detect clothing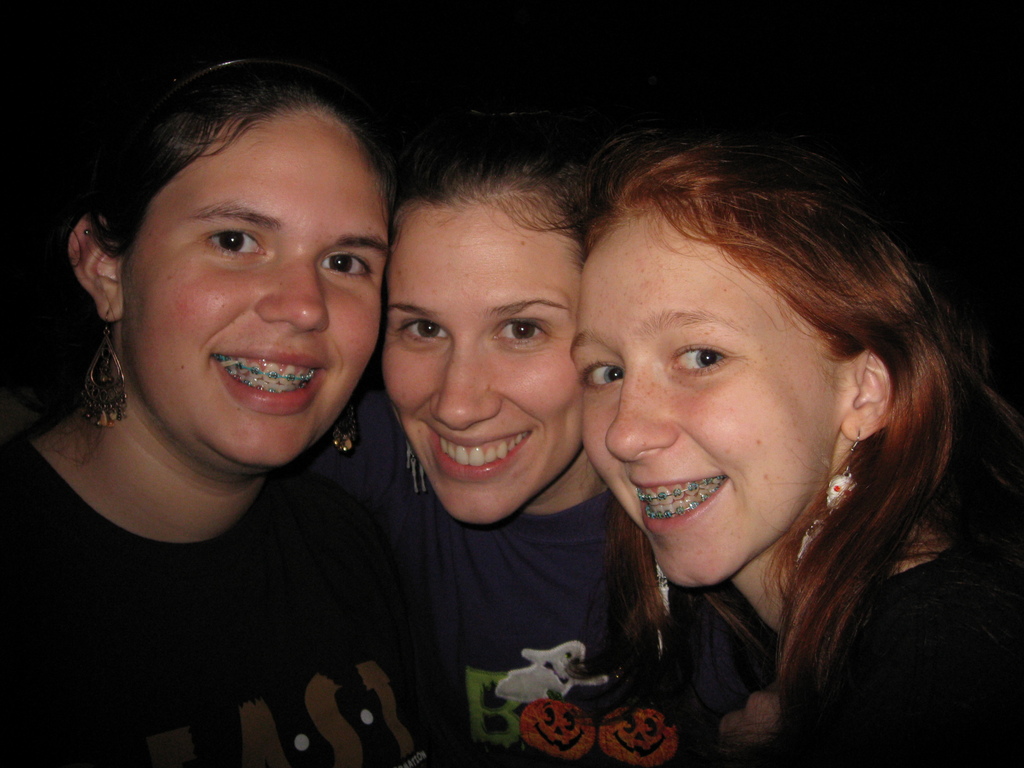
{"x1": 764, "y1": 522, "x2": 1023, "y2": 767}
